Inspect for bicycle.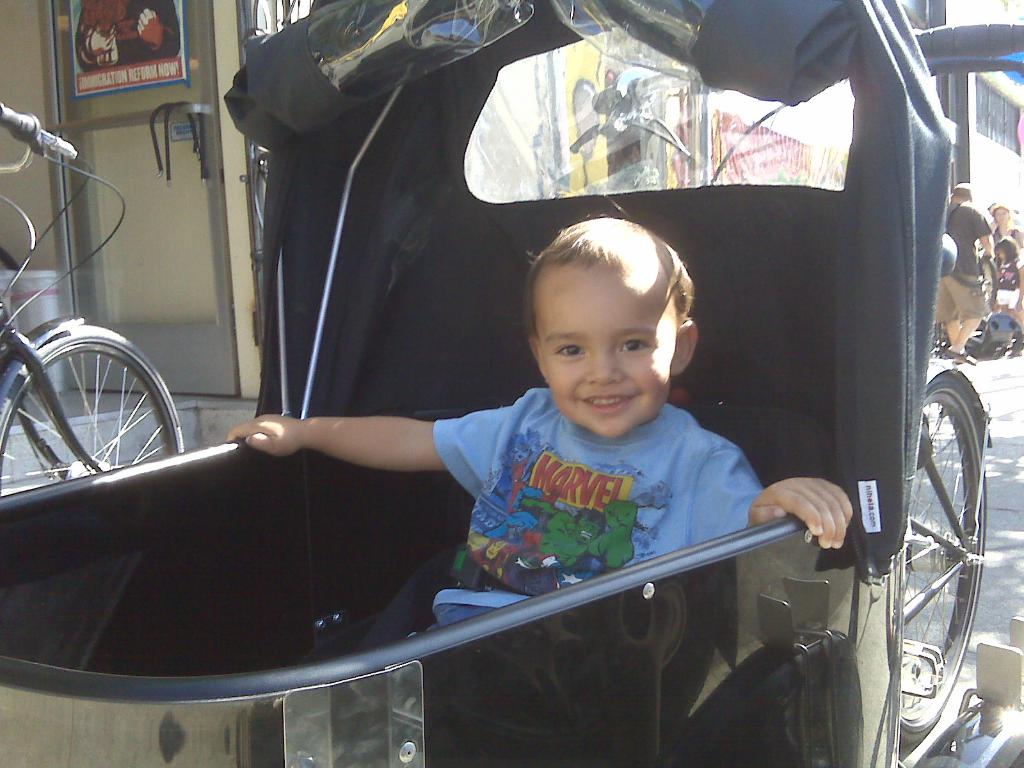
Inspection: Rect(1, 147, 217, 557).
